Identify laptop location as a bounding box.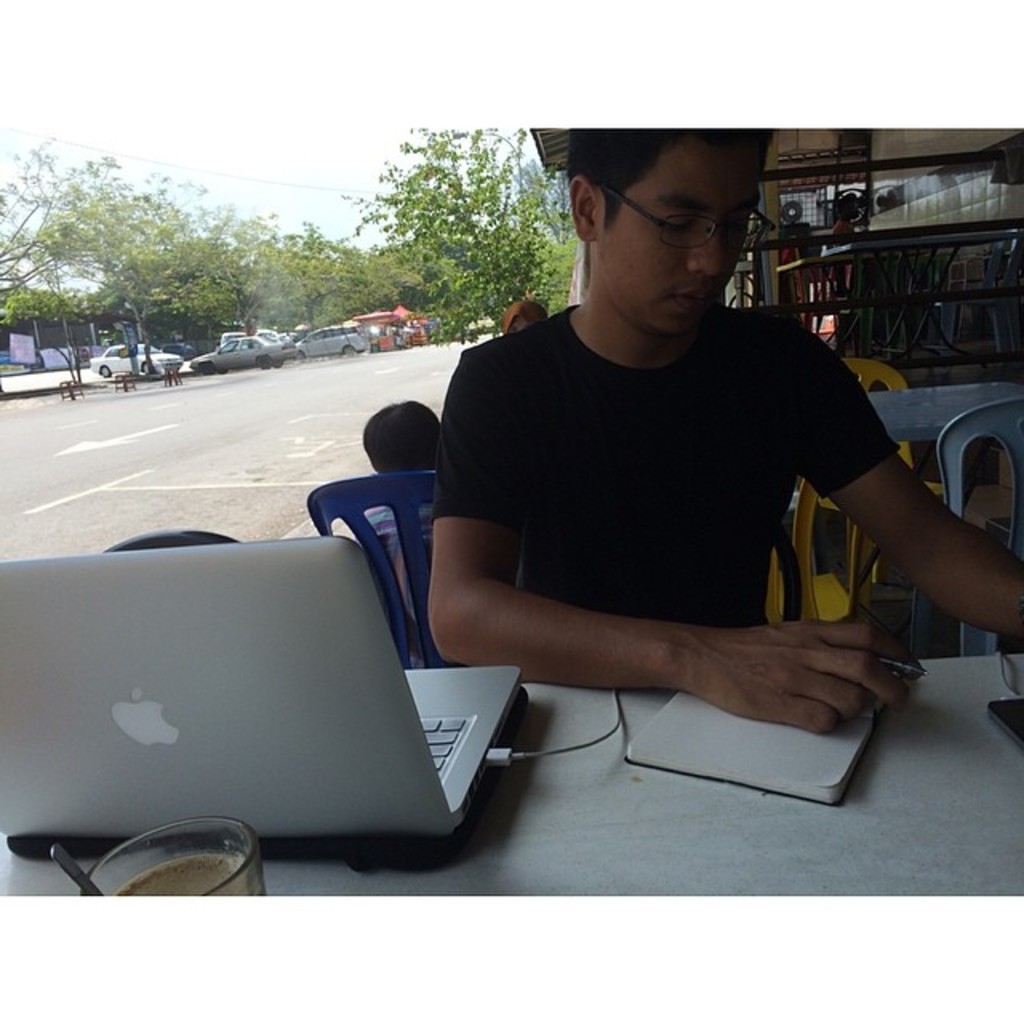
crop(0, 518, 565, 874).
